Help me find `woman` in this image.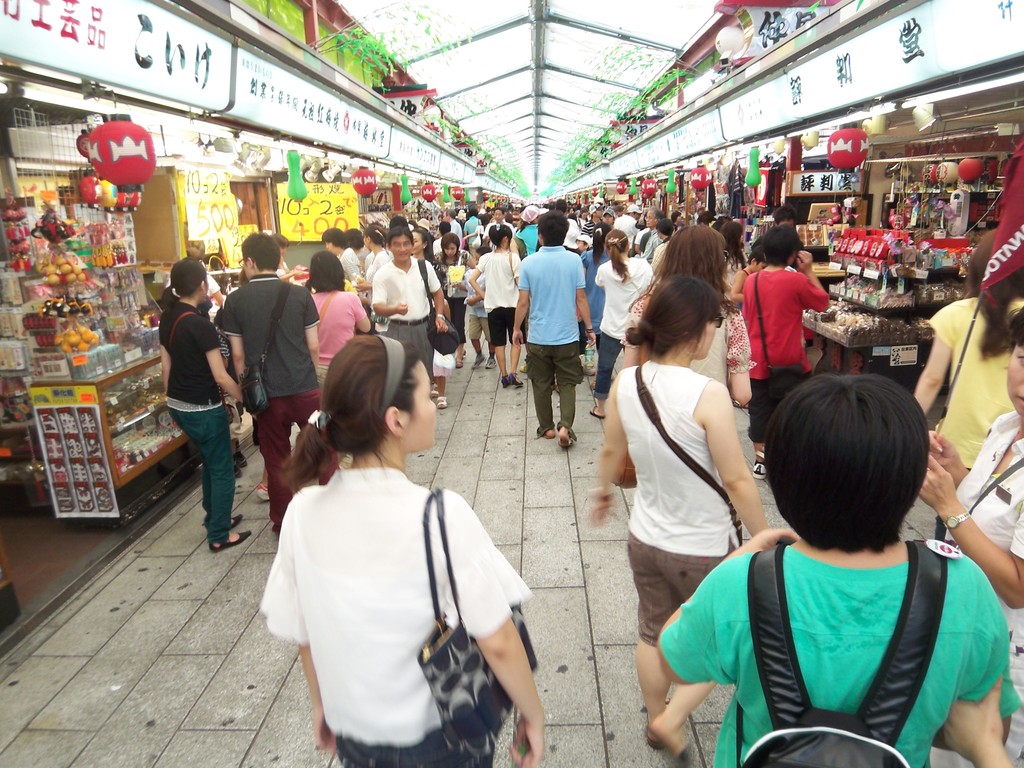
Found it: {"x1": 305, "y1": 254, "x2": 371, "y2": 403}.
